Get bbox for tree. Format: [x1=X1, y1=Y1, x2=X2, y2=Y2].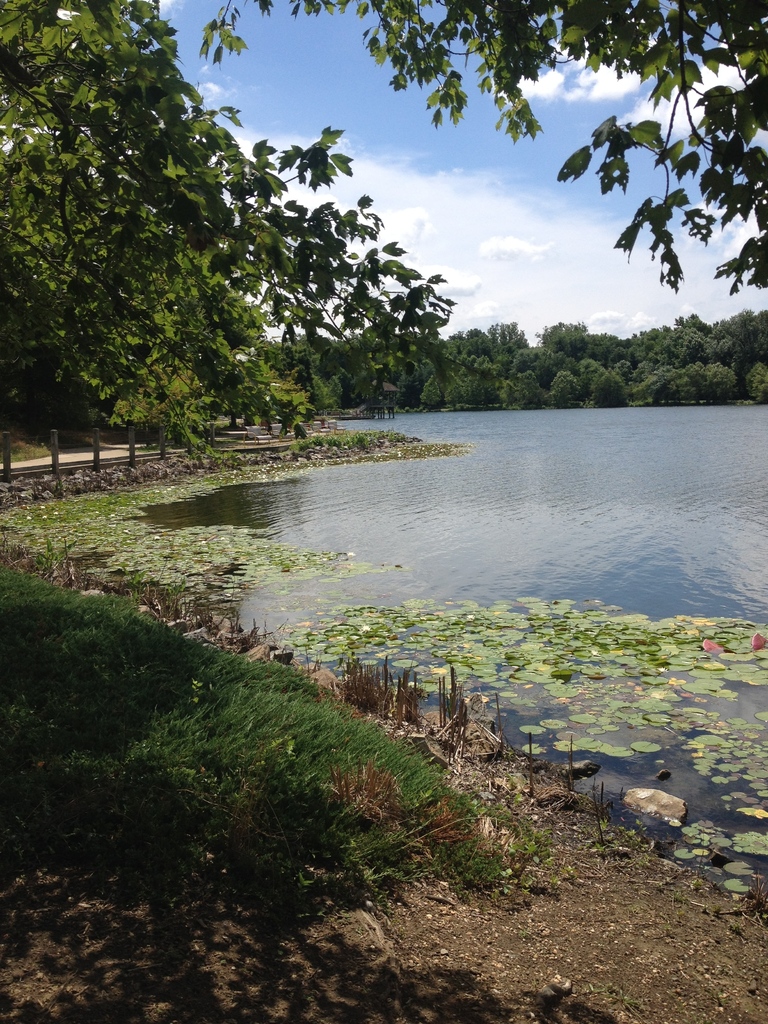
[x1=19, y1=26, x2=434, y2=460].
